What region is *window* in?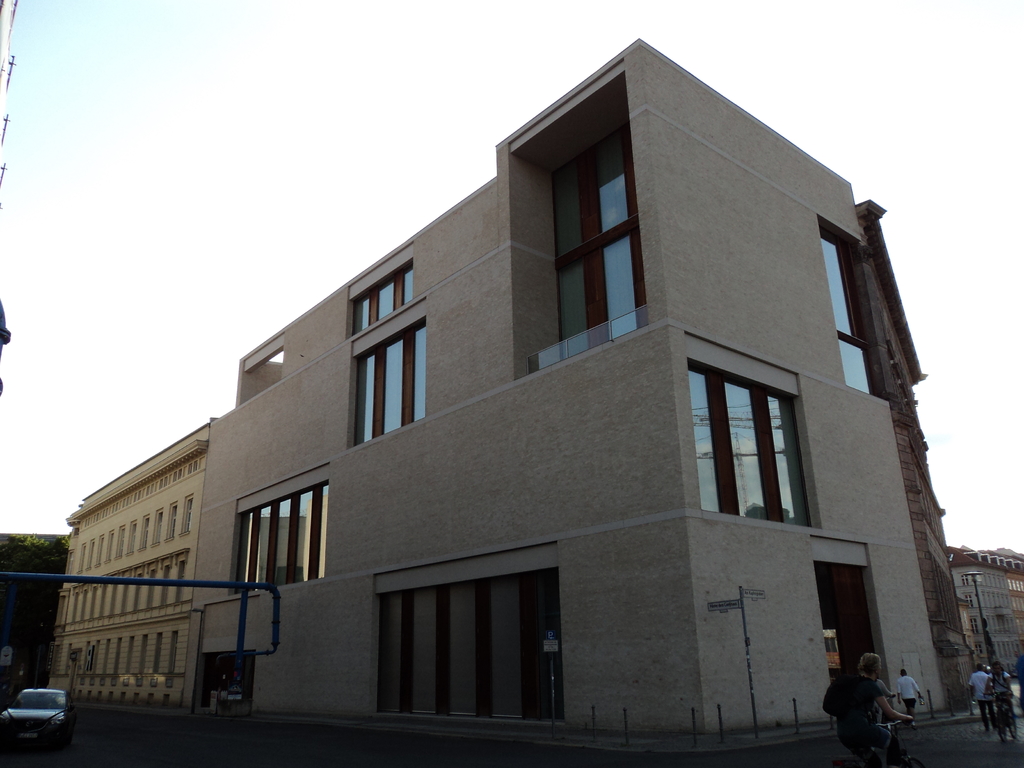
{"left": 91, "top": 591, "right": 102, "bottom": 630}.
